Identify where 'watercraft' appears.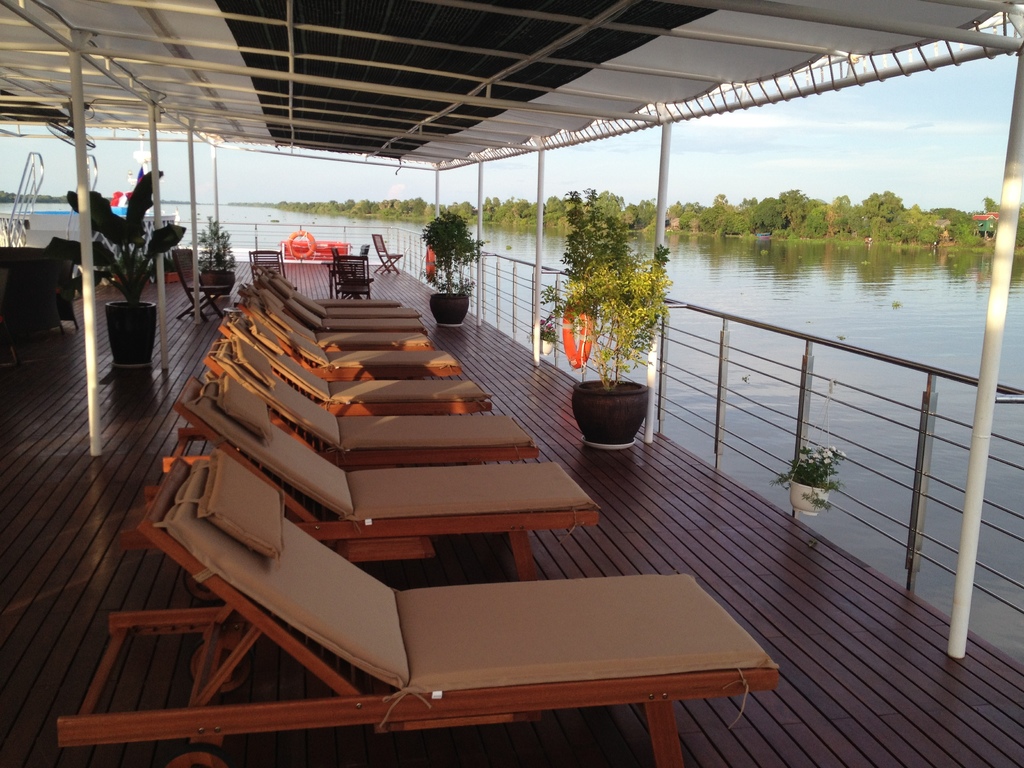
Appears at 2 0 1023 766.
